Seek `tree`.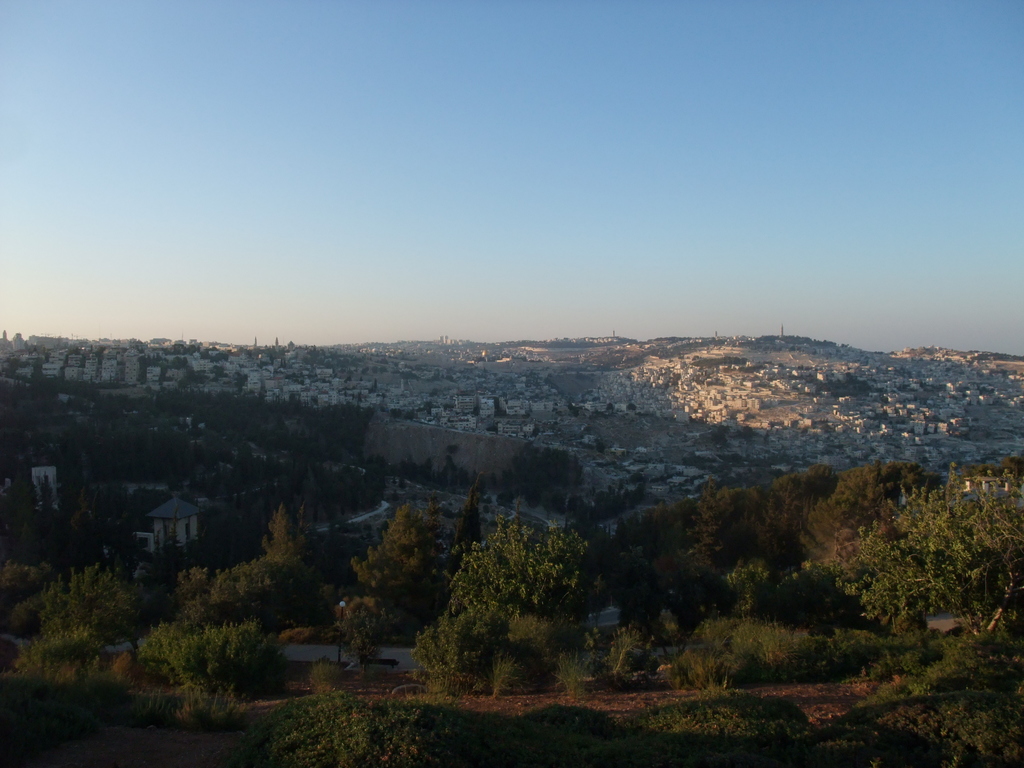
803, 454, 910, 590.
